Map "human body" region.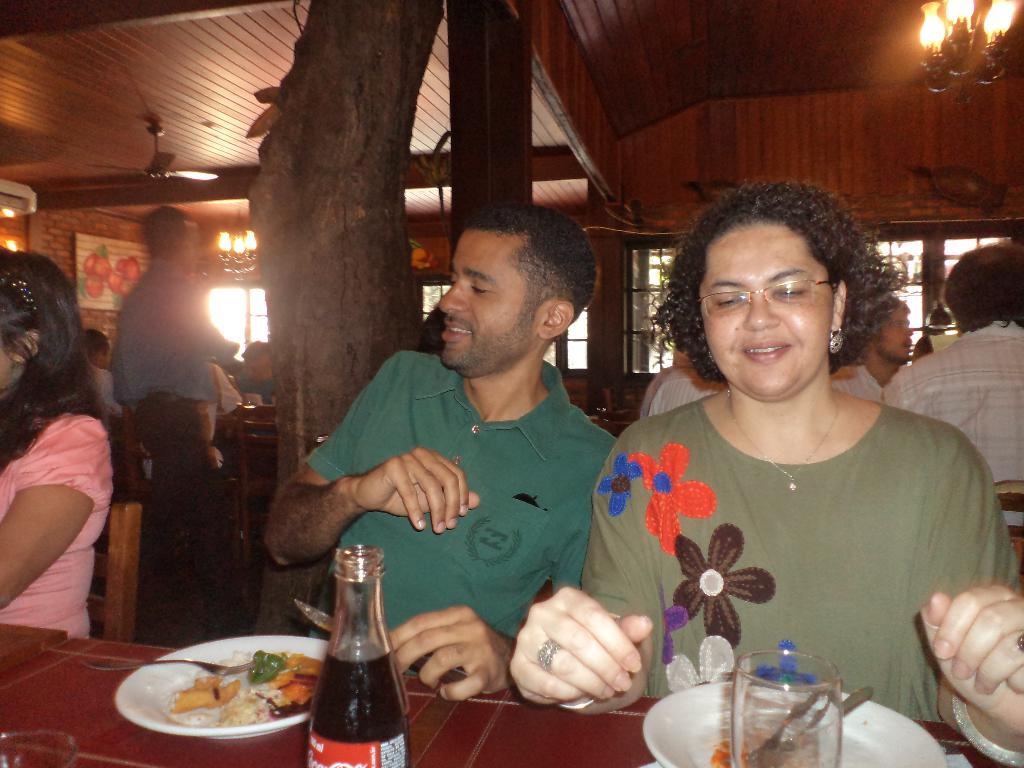
Mapped to [499, 166, 1023, 767].
